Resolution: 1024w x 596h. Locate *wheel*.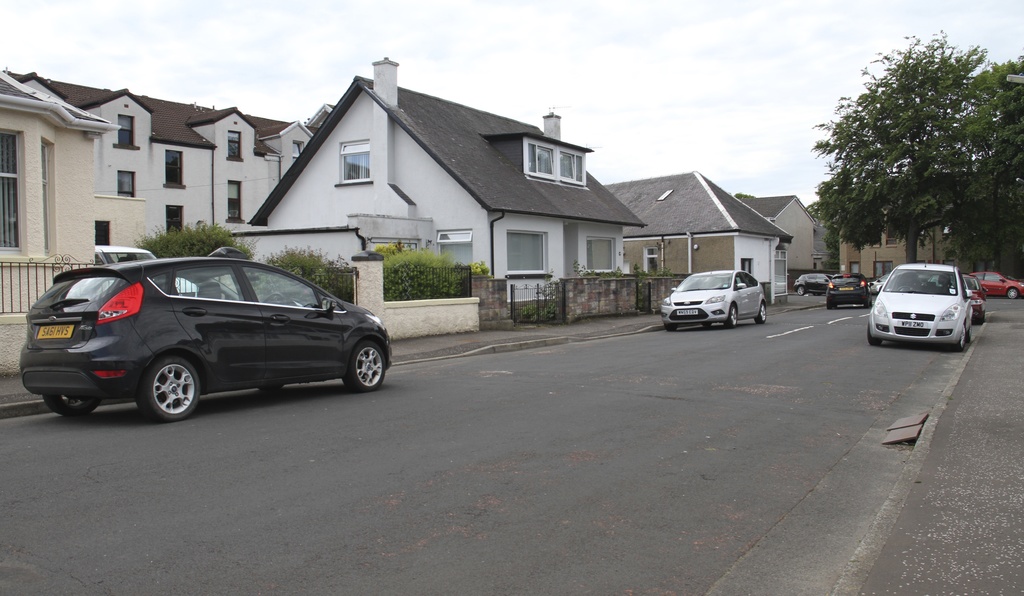
(x1=796, y1=286, x2=807, y2=296).
